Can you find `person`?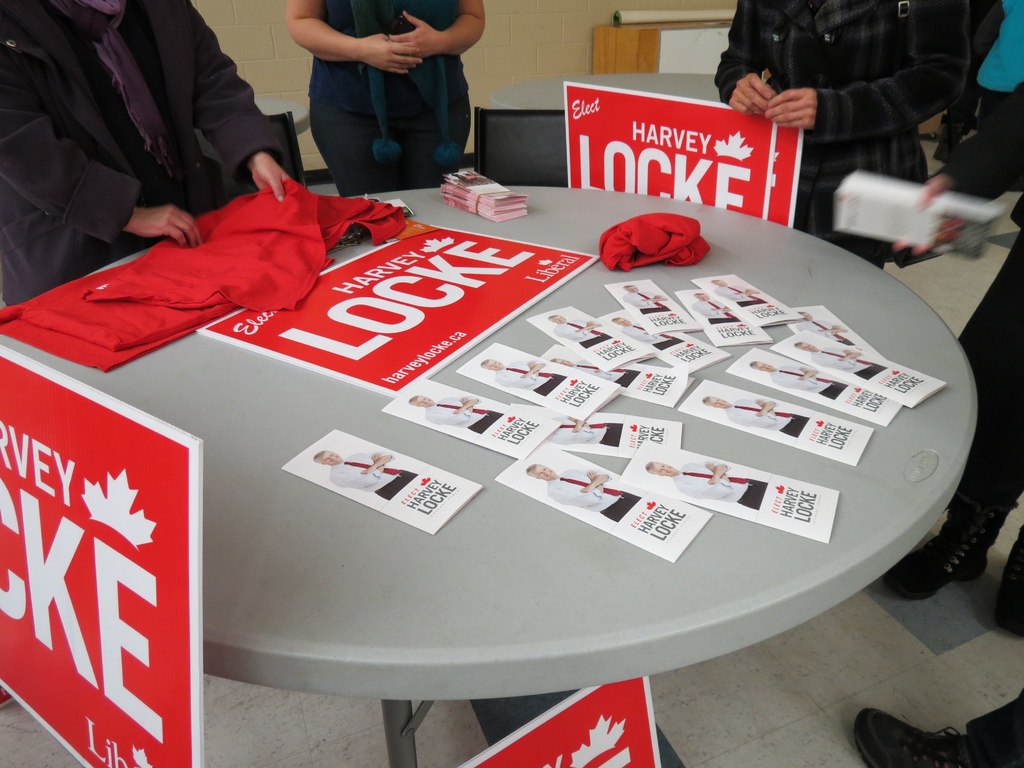
Yes, bounding box: left=549, top=417, right=623, bottom=447.
